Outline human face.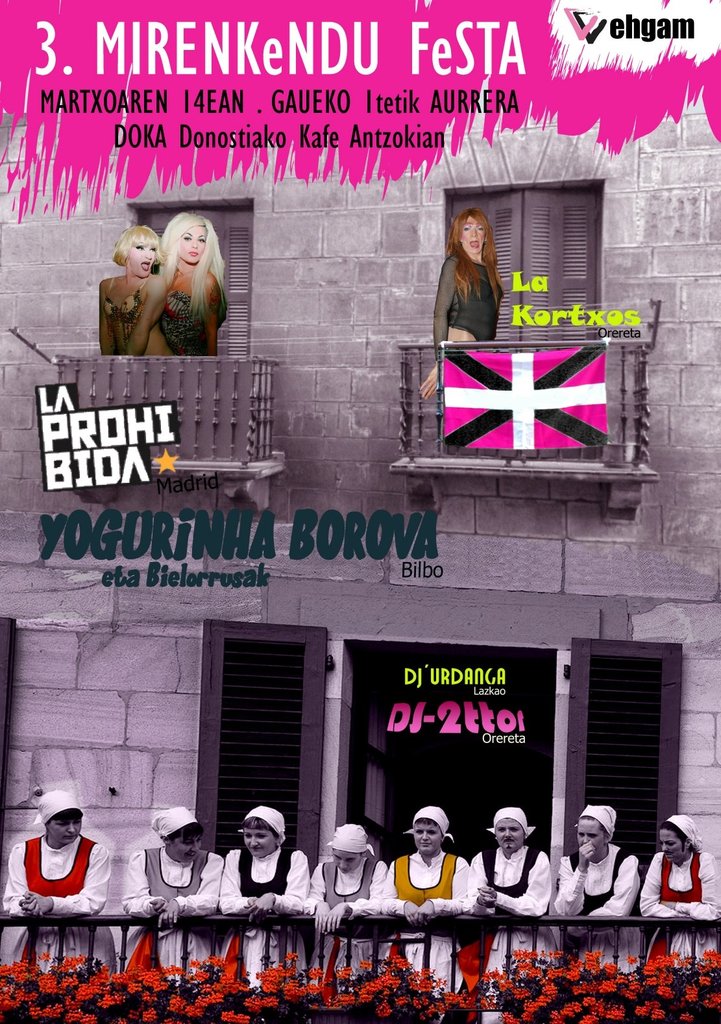
Outline: (461,215,485,255).
